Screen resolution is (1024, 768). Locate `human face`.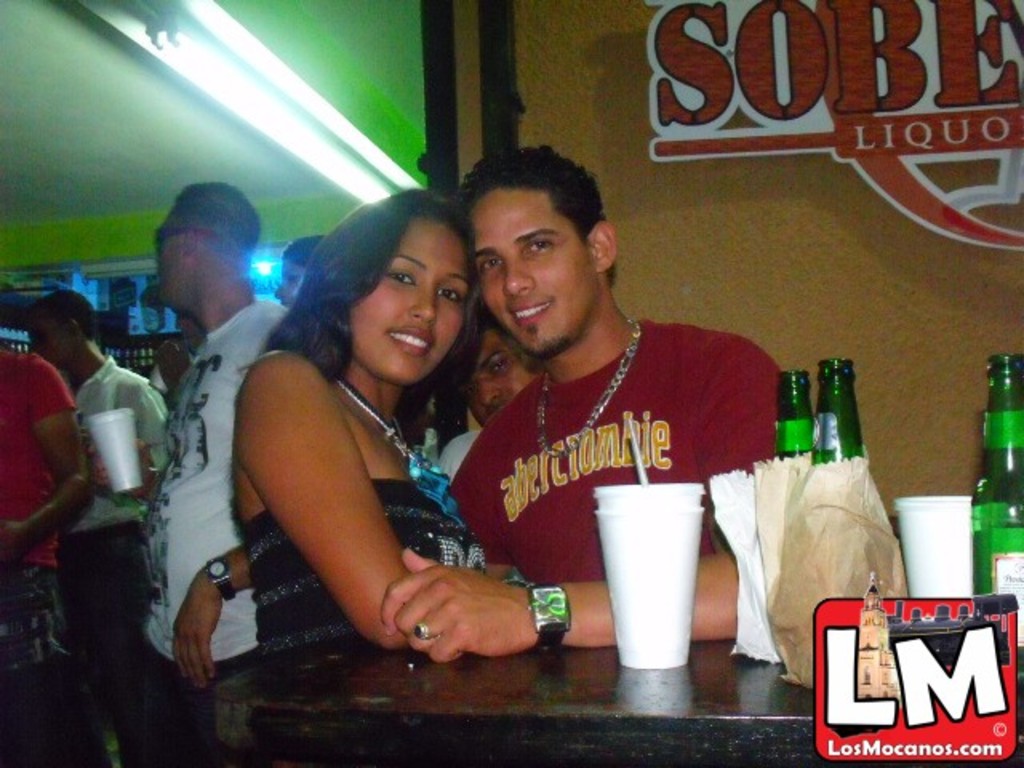
(469, 186, 592, 354).
